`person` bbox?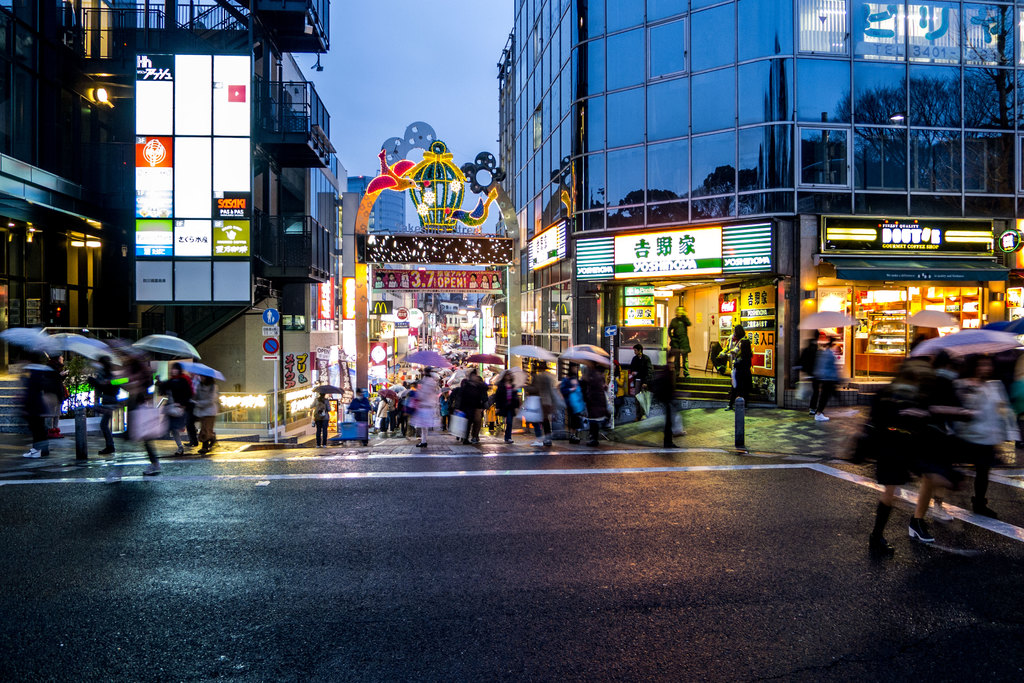
462,367,493,444
